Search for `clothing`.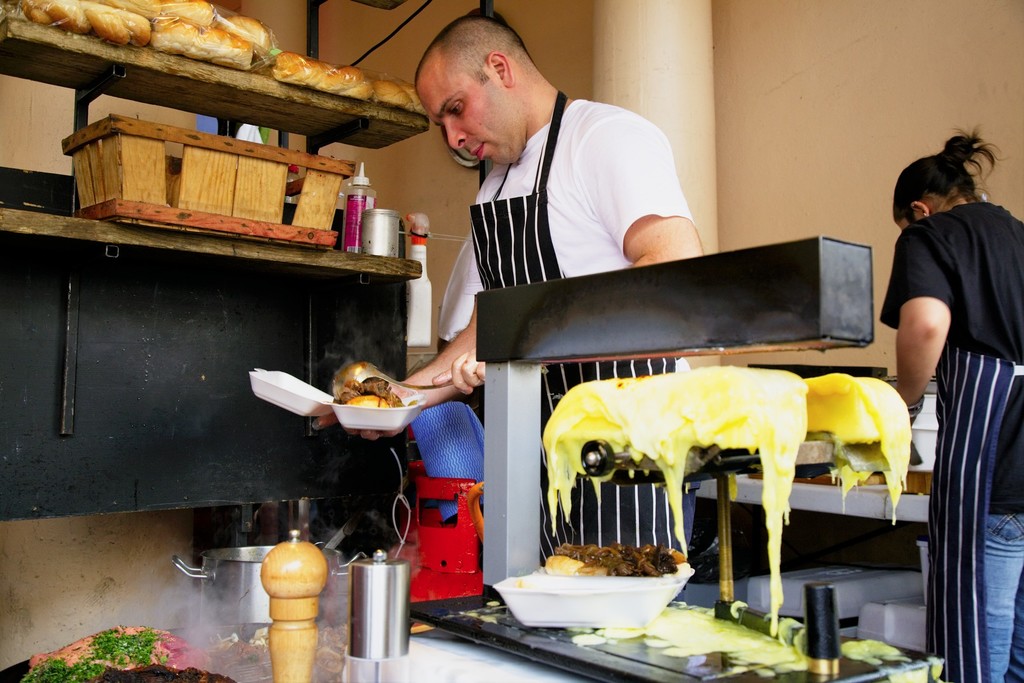
Found at {"left": 891, "top": 163, "right": 1004, "bottom": 613}.
